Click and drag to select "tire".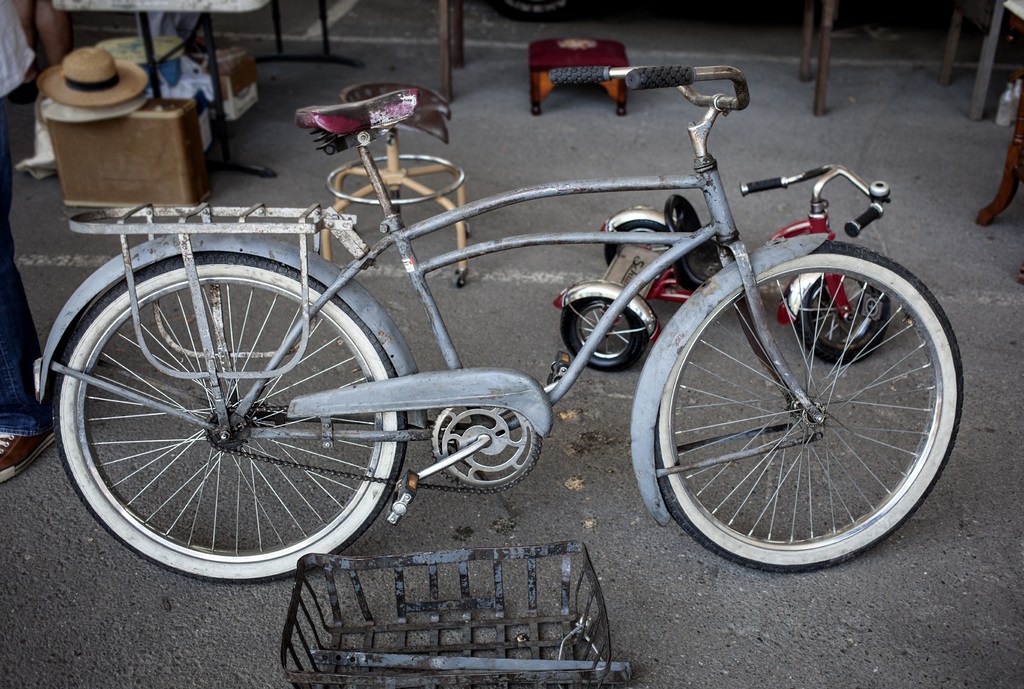
Selection: 647 240 968 570.
